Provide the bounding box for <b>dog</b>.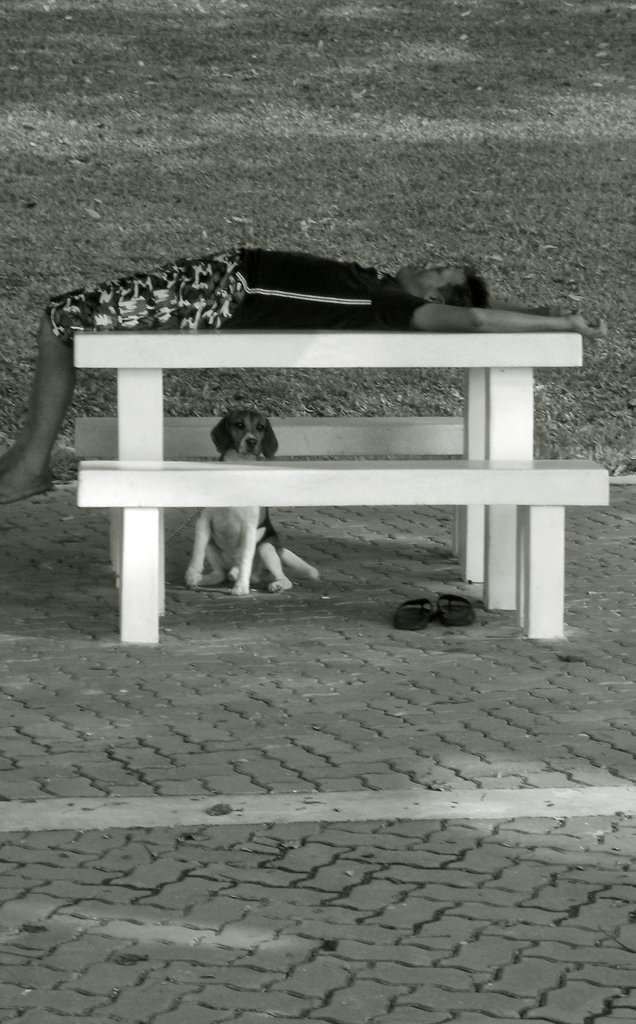
box=[183, 409, 326, 599].
